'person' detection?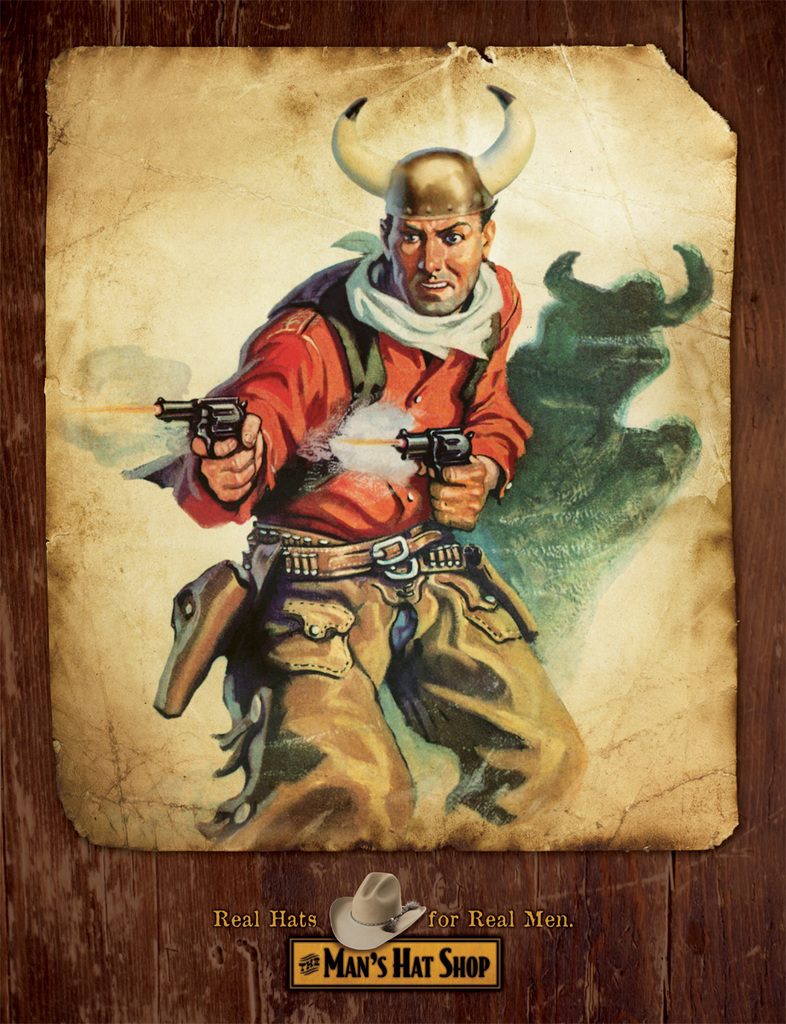
173,89,577,852
